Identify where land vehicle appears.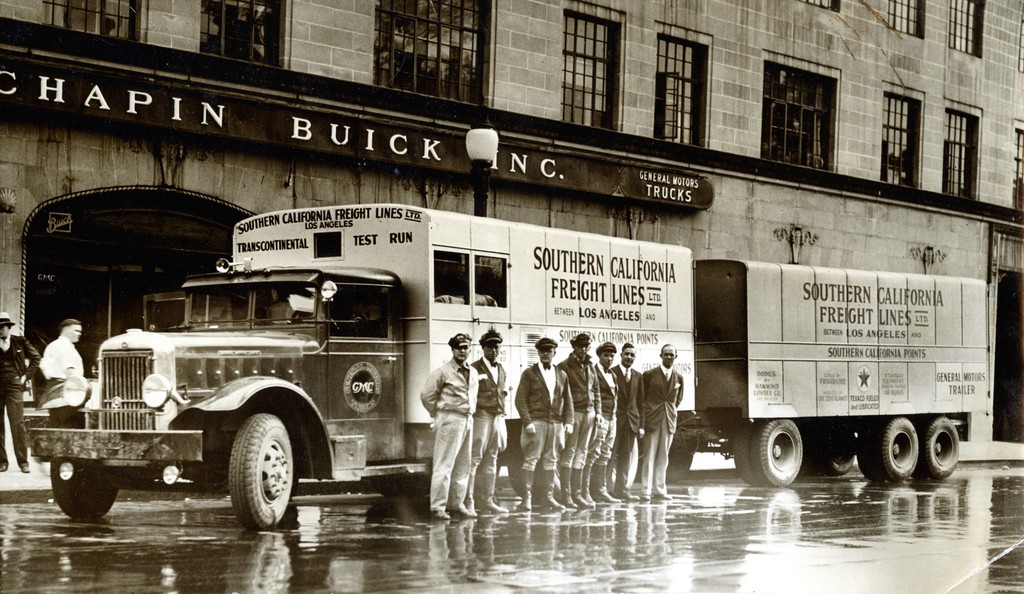
Appears at locate(692, 267, 992, 491).
